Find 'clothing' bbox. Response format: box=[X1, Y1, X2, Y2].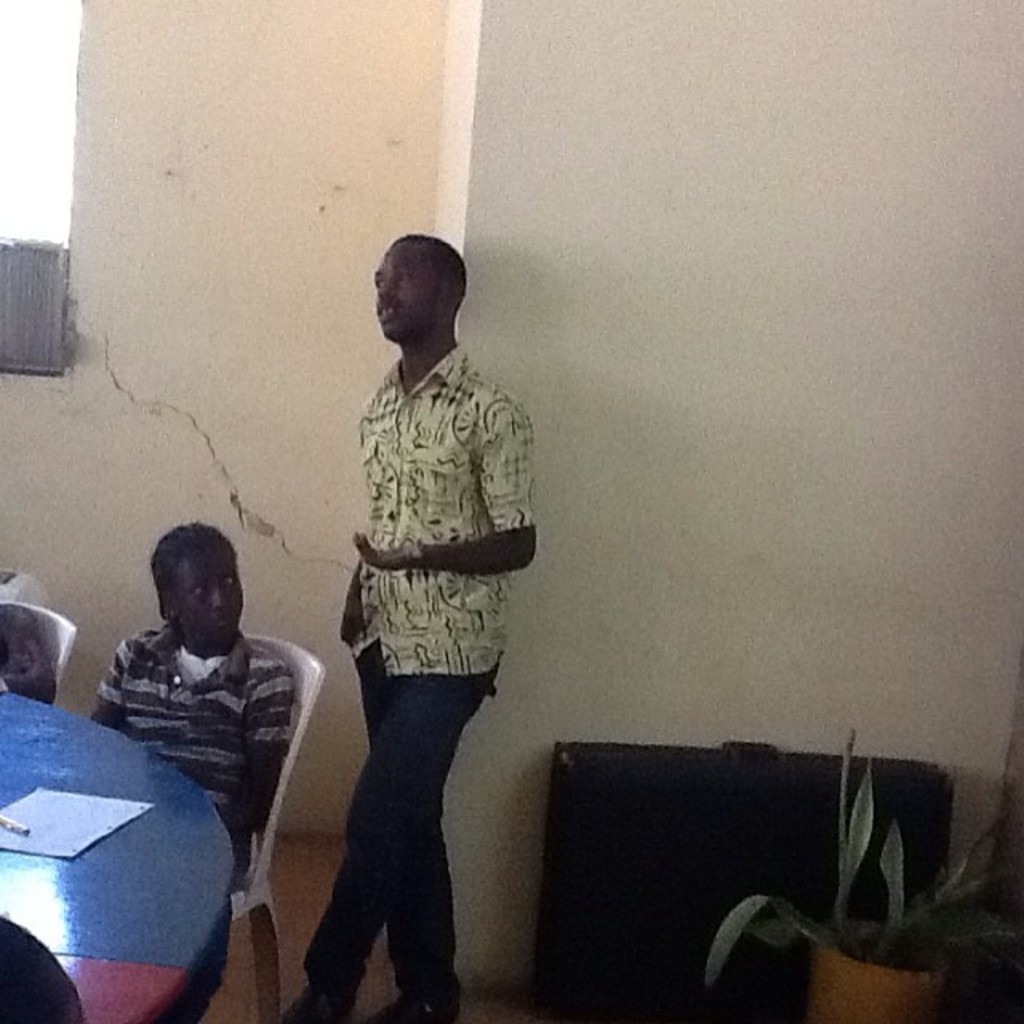
box=[107, 640, 277, 872].
